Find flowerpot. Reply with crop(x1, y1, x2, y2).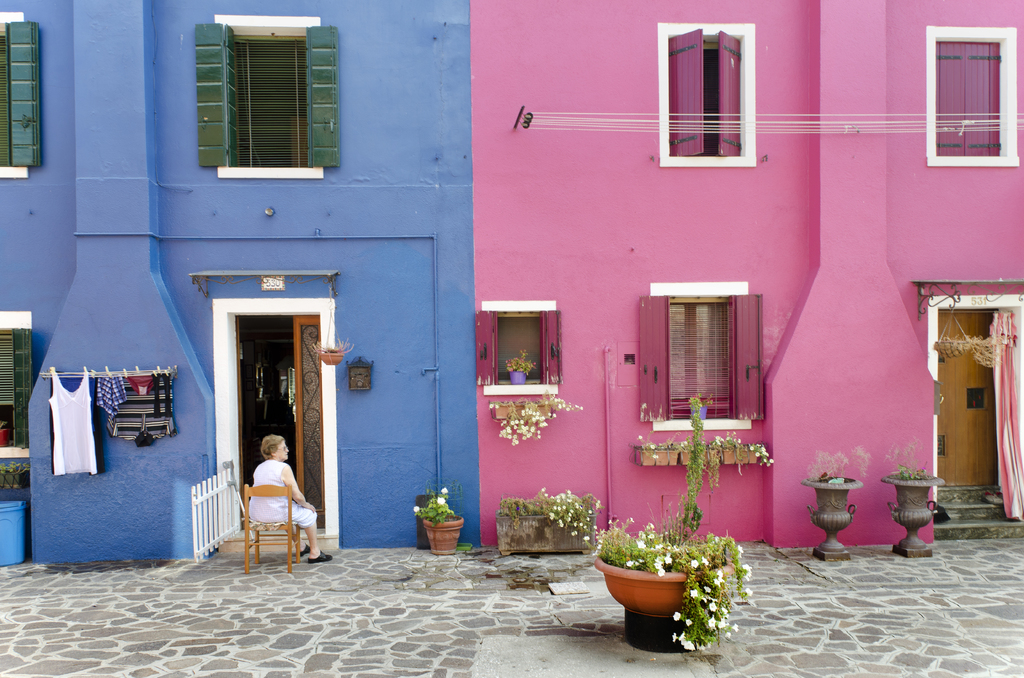
crop(800, 470, 860, 560).
